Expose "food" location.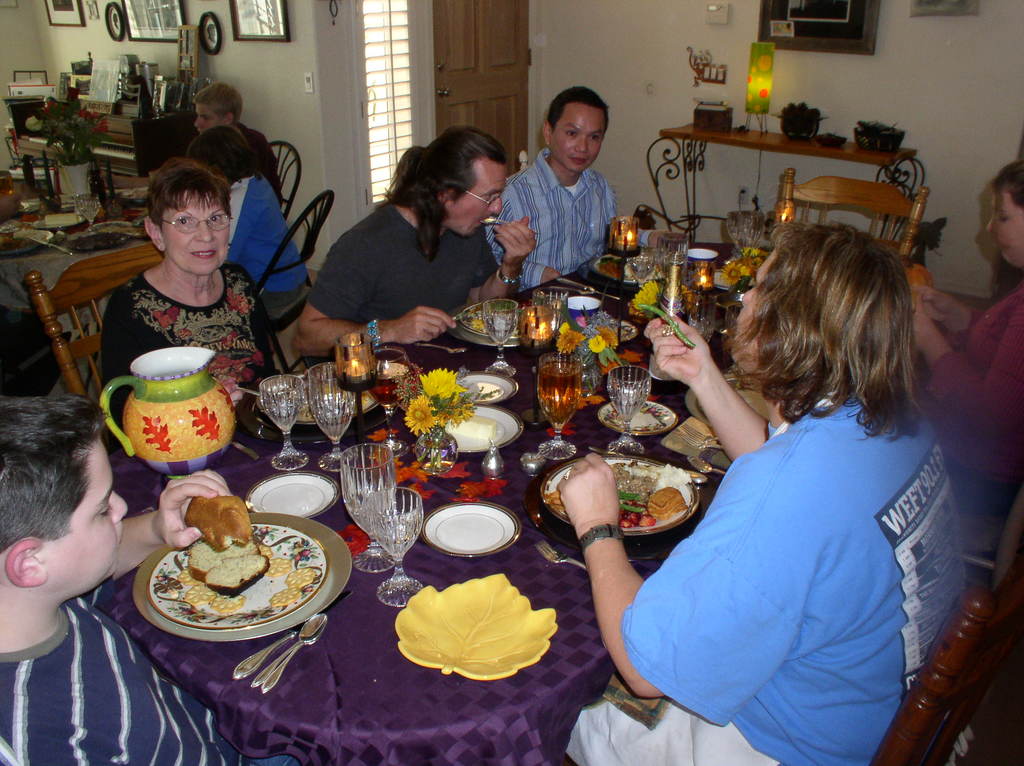
Exposed at box(445, 410, 497, 442).
